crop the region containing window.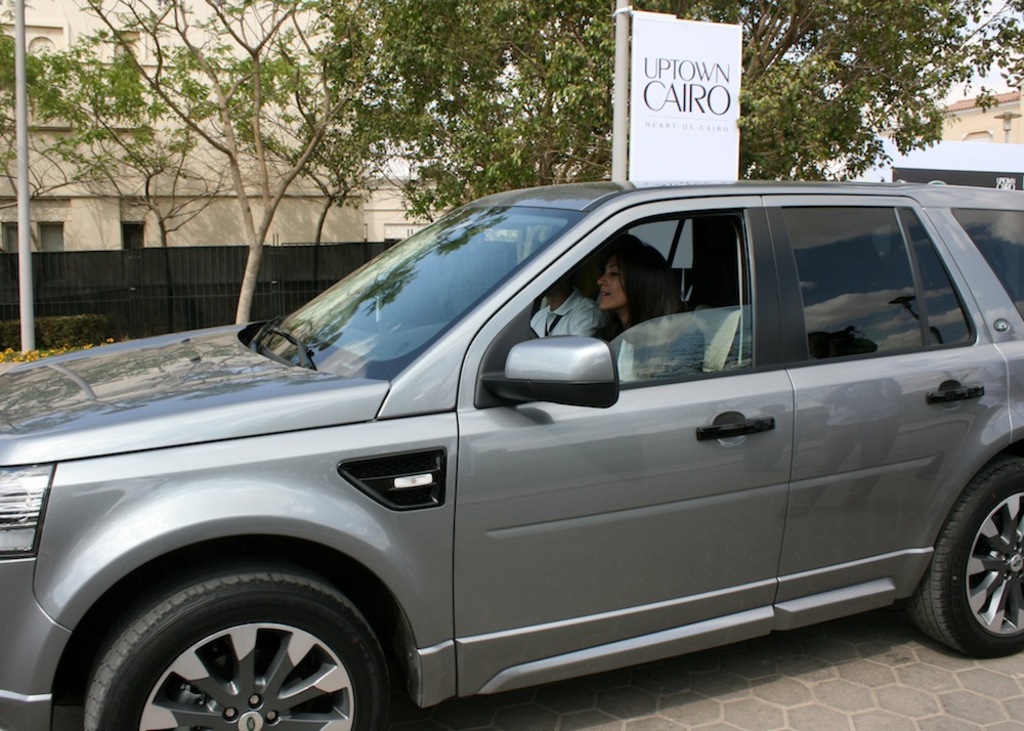
Crop region: bbox(123, 213, 155, 247).
